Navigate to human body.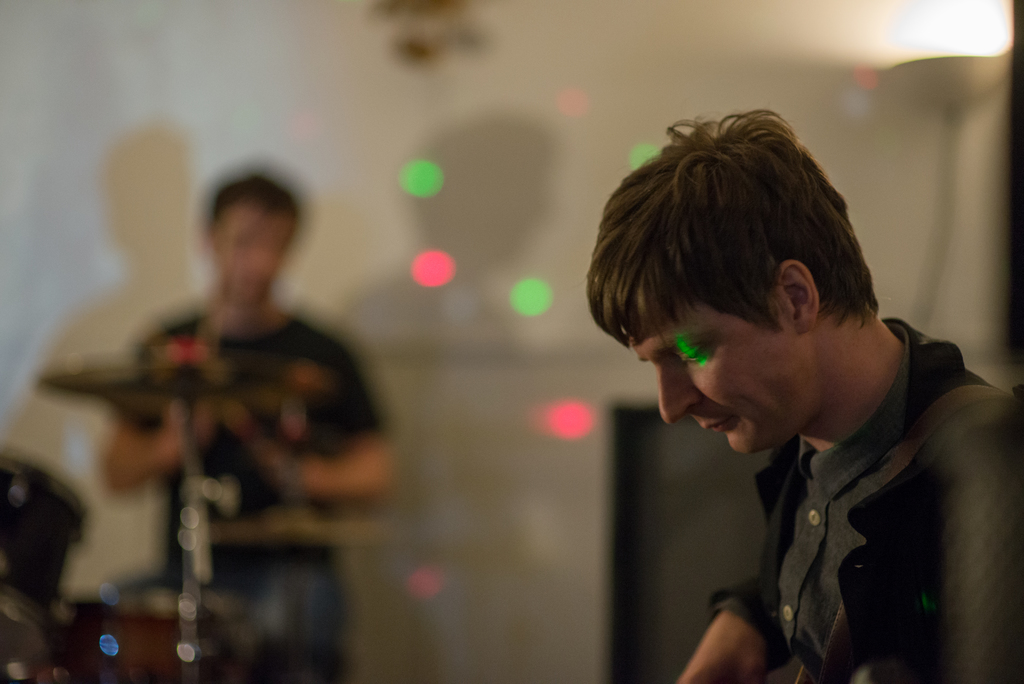
Navigation target: region(598, 143, 1015, 679).
